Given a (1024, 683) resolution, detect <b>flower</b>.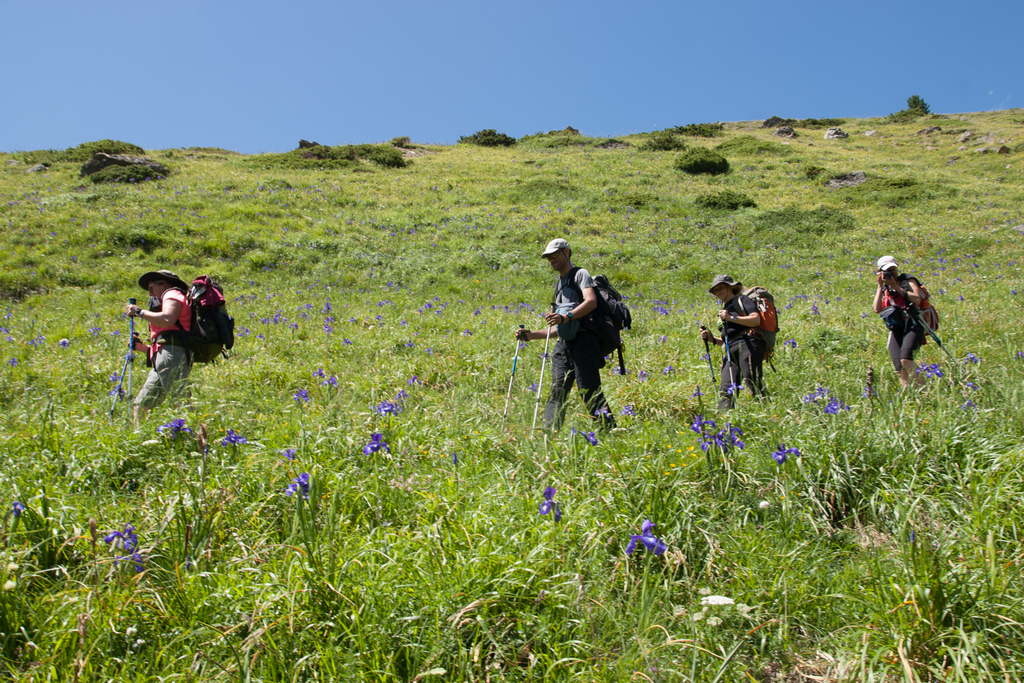
detection(701, 593, 734, 607).
